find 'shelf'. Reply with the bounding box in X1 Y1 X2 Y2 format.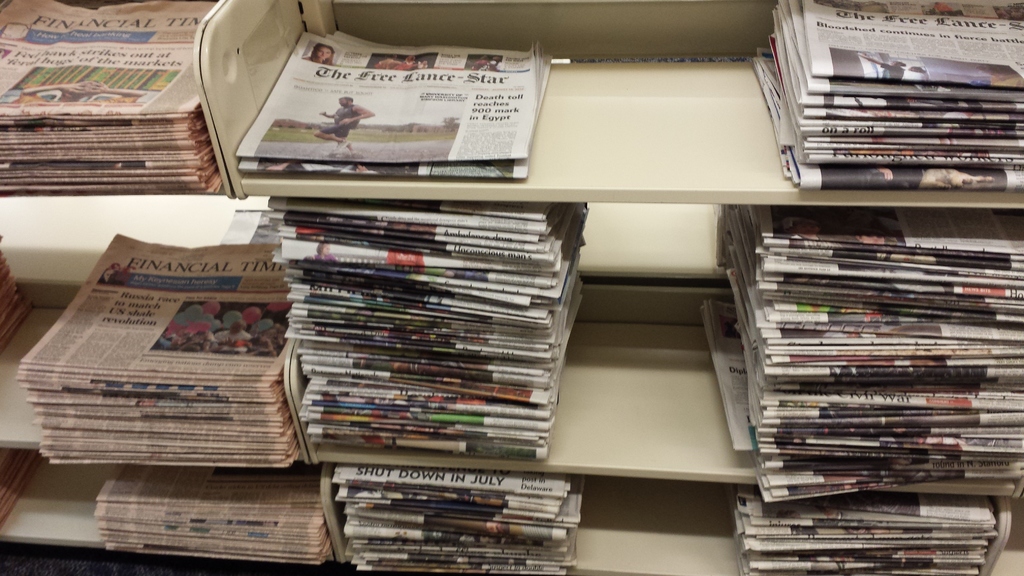
0 466 1023 575.
